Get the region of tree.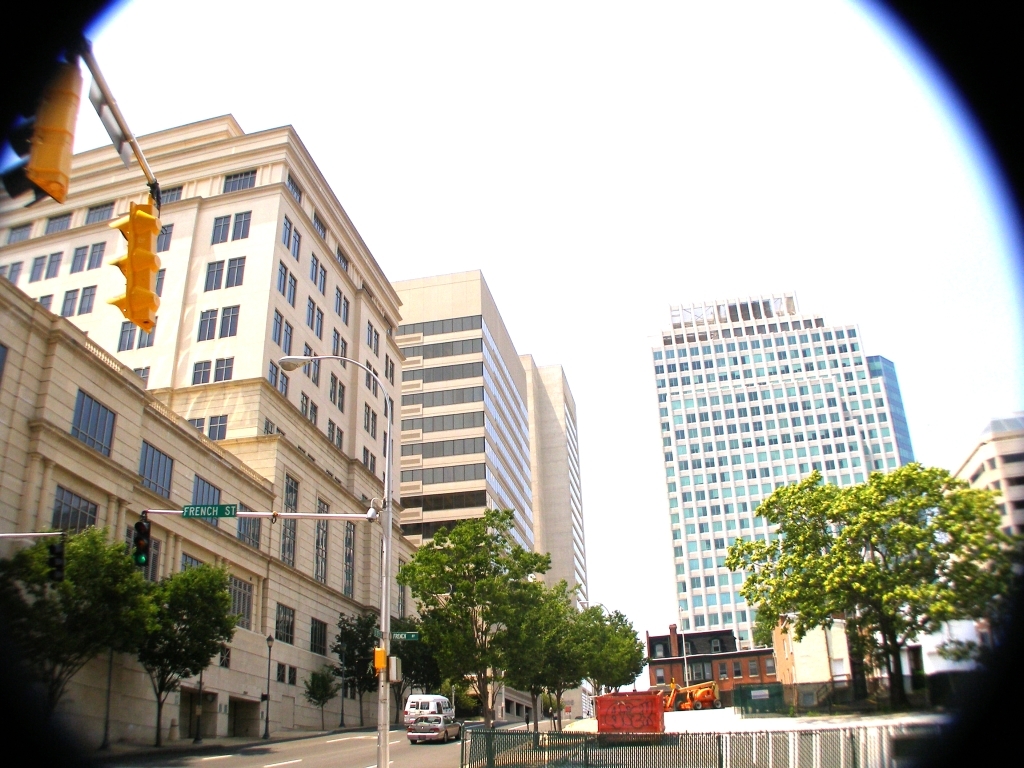
(x1=725, y1=435, x2=1006, y2=704).
